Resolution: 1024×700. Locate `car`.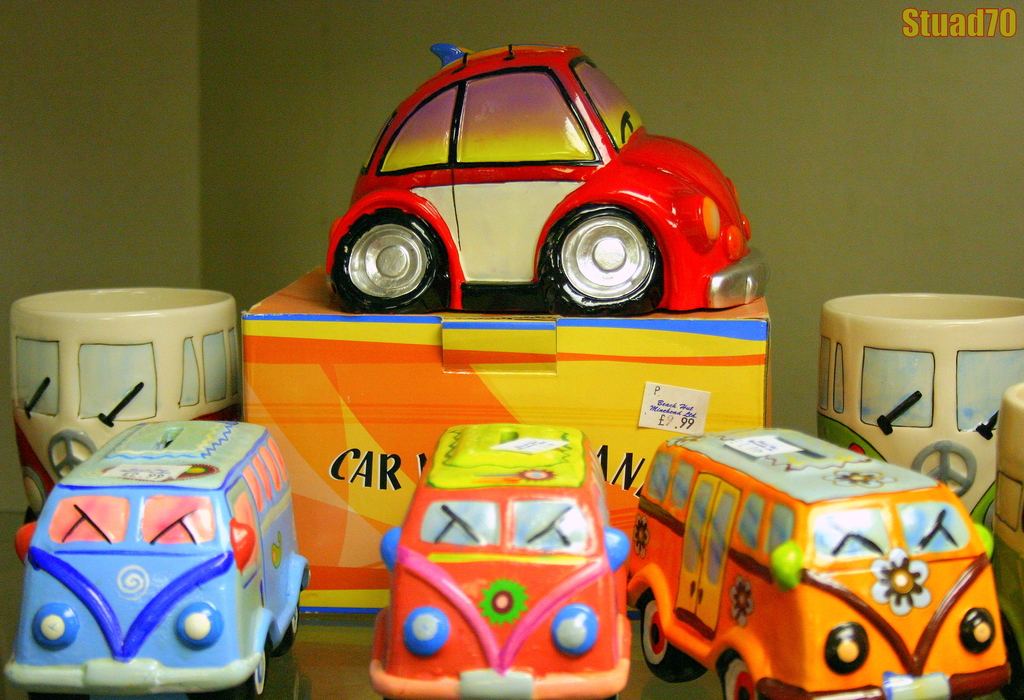
{"x1": 325, "y1": 37, "x2": 770, "y2": 317}.
